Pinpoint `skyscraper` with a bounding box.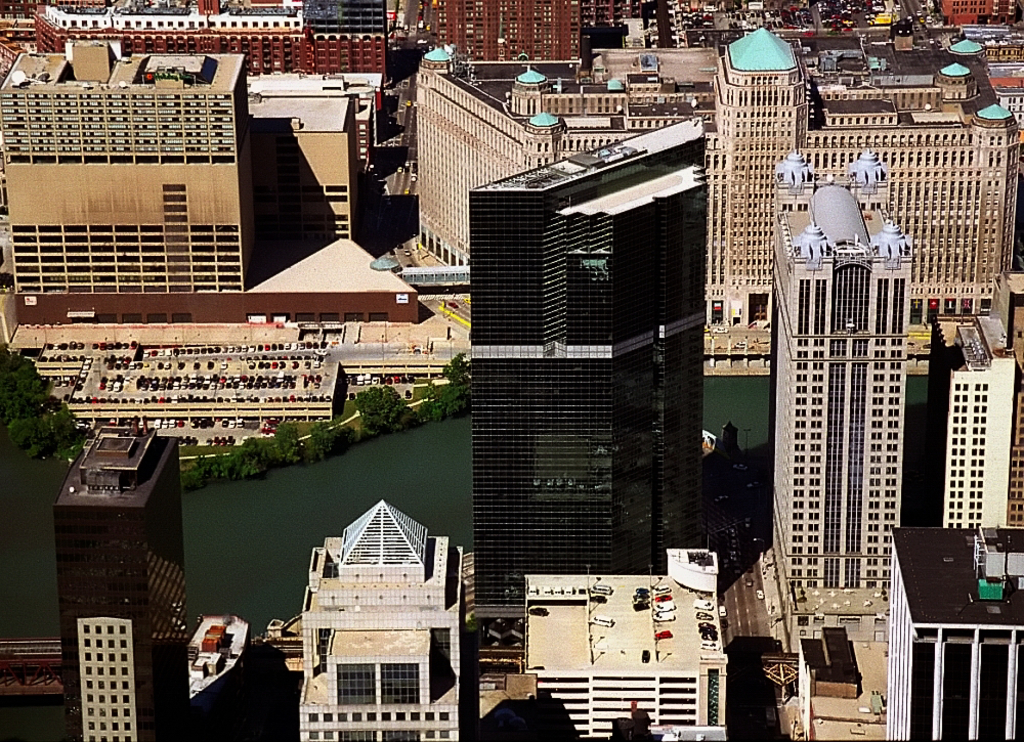
[x1=764, y1=145, x2=920, y2=592].
